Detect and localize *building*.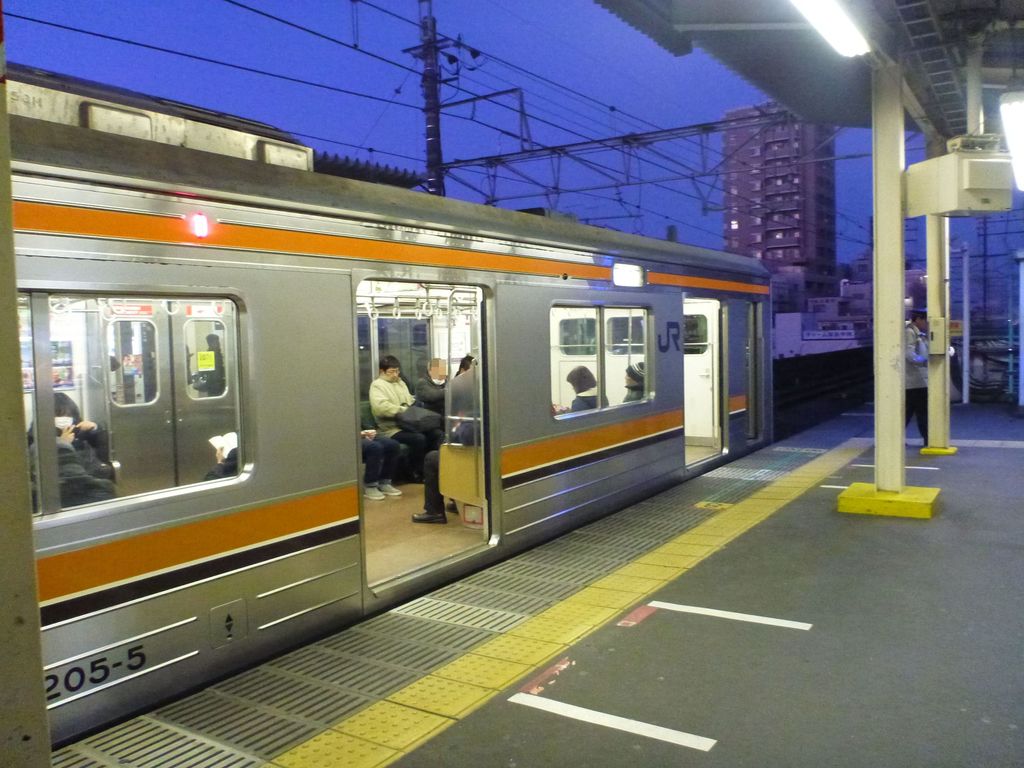
Localized at (726, 100, 839, 297).
